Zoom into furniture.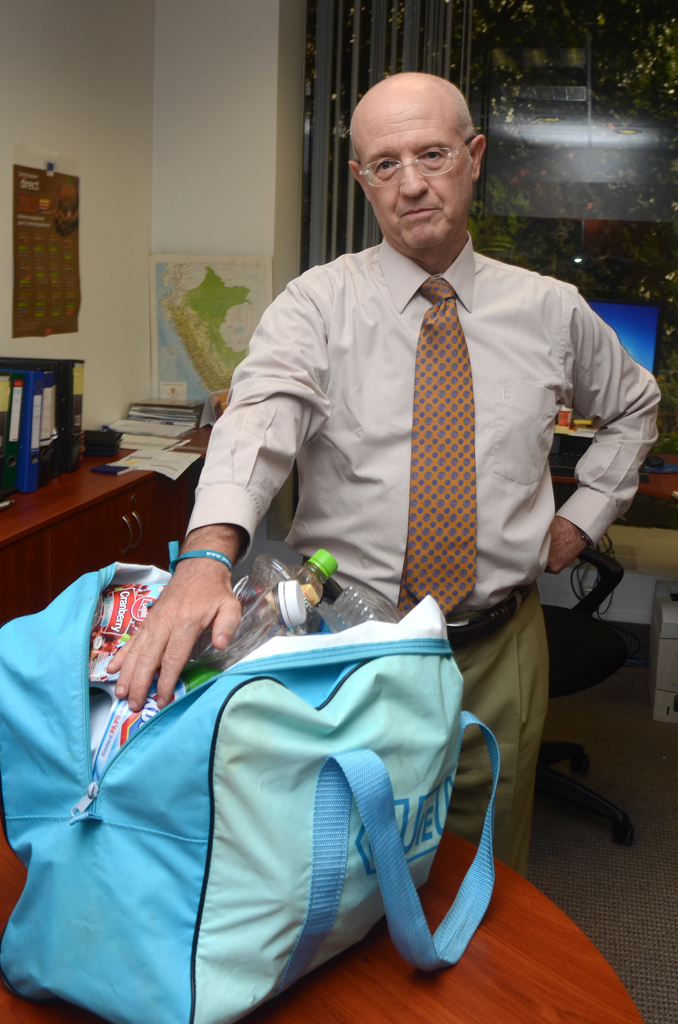
Zoom target: region(0, 430, 205, 627).
